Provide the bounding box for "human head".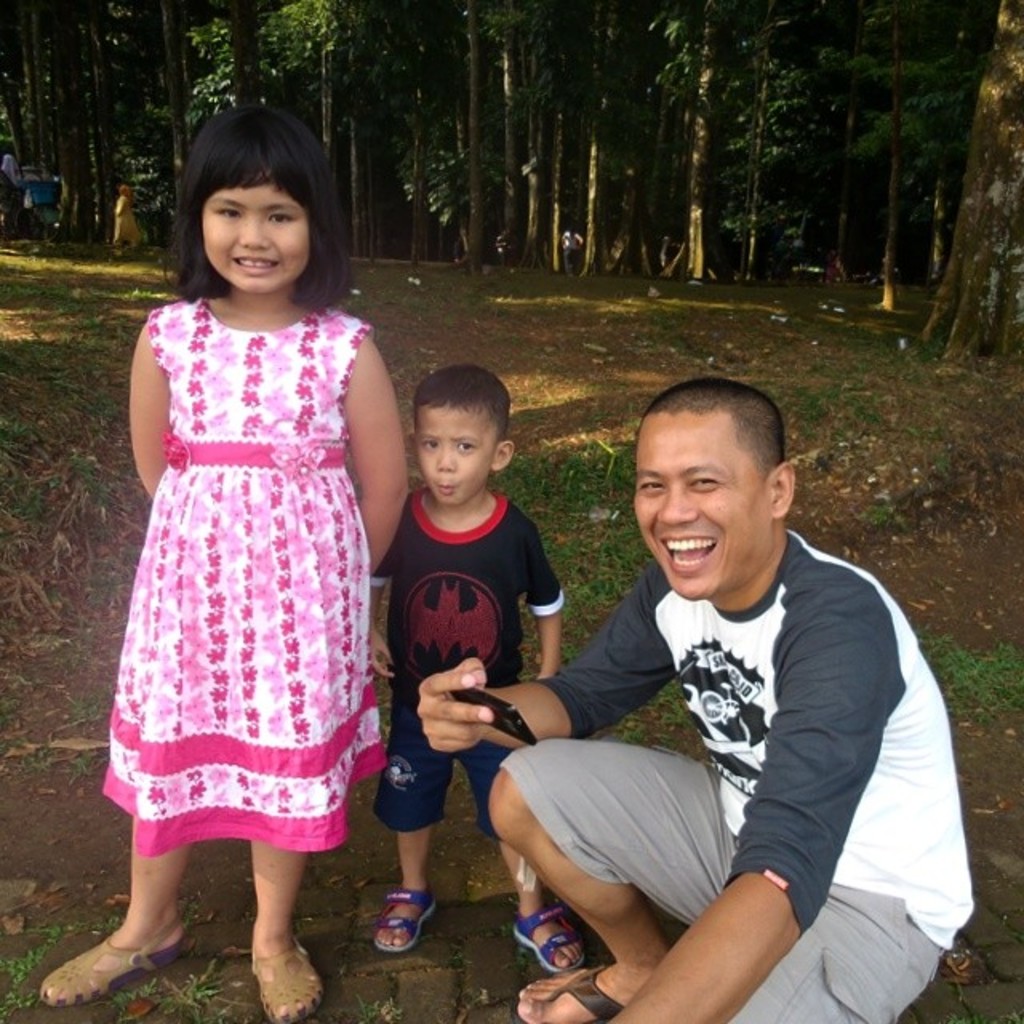
170,98,357,301.
